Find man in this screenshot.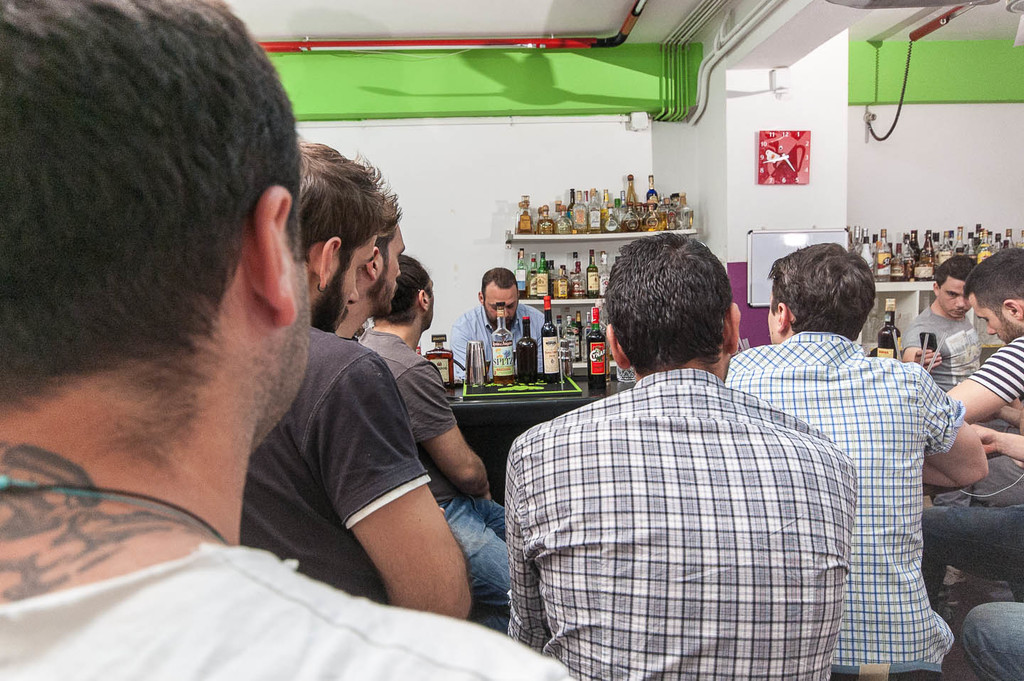
The bounding box for man is select_region(0, 0, 580, 680).
